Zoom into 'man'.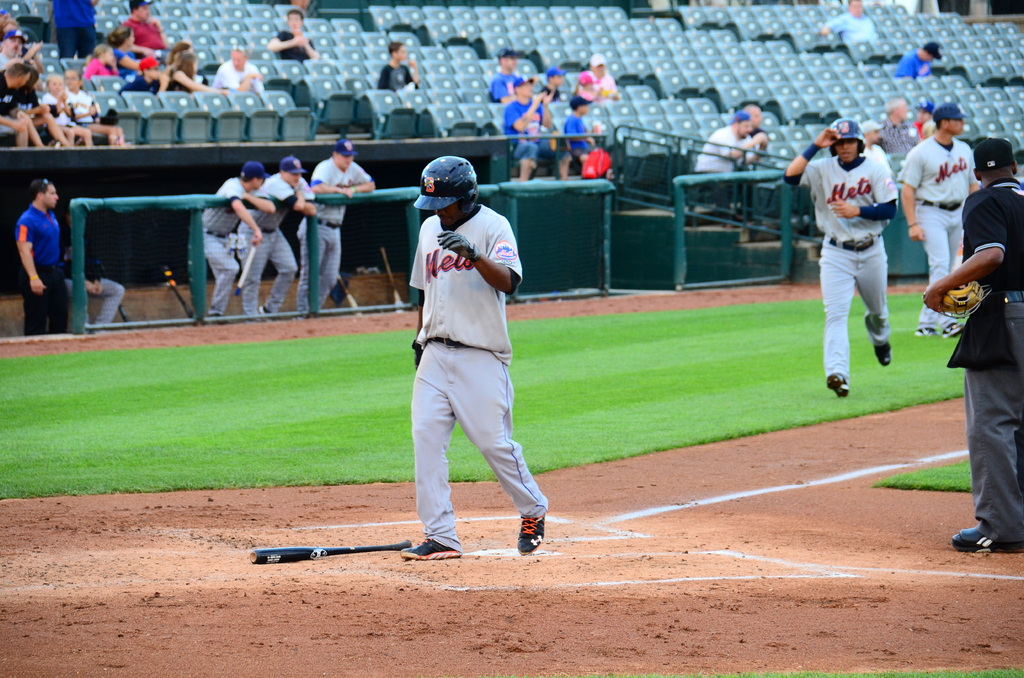
Zoom target: x1=122 y1=0 x2=175 y2=58.
